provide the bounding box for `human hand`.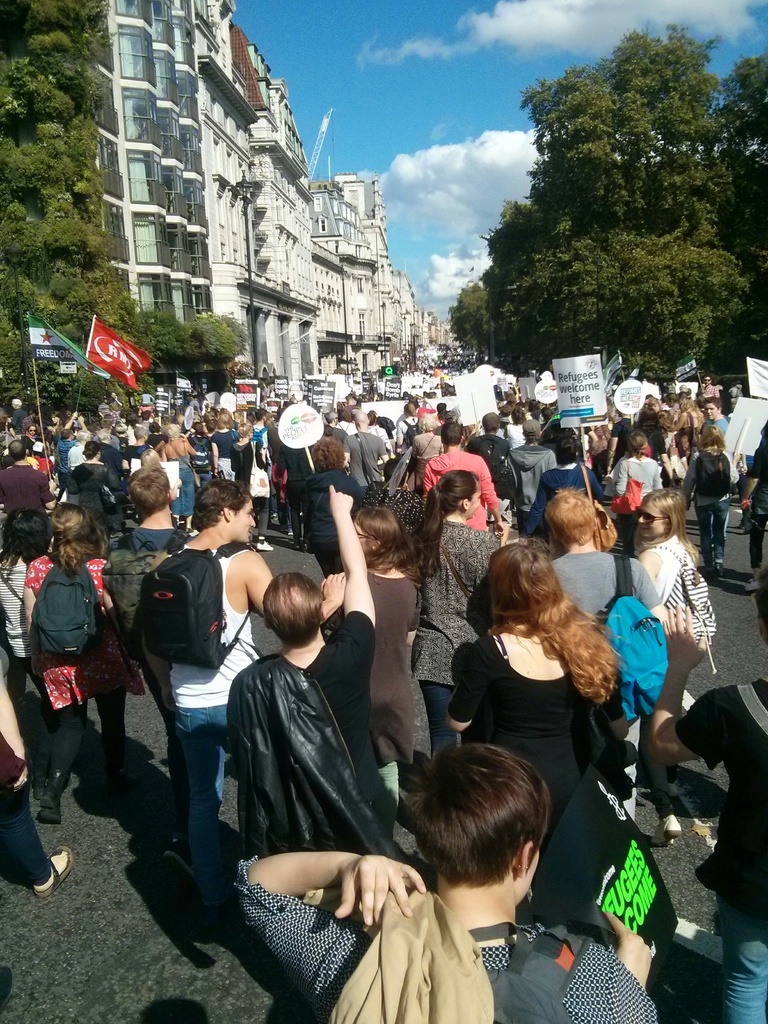
bbox=[742, 495, 749, 509].
